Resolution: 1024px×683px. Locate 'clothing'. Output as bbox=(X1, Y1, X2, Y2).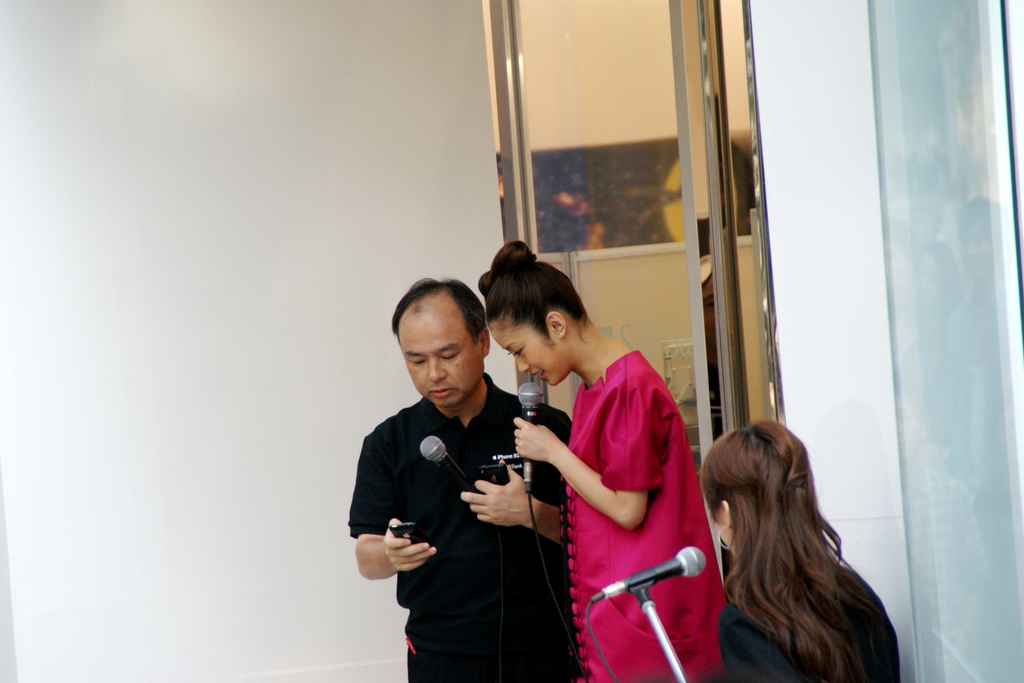
bbox=(364, 356, 563, 664).
